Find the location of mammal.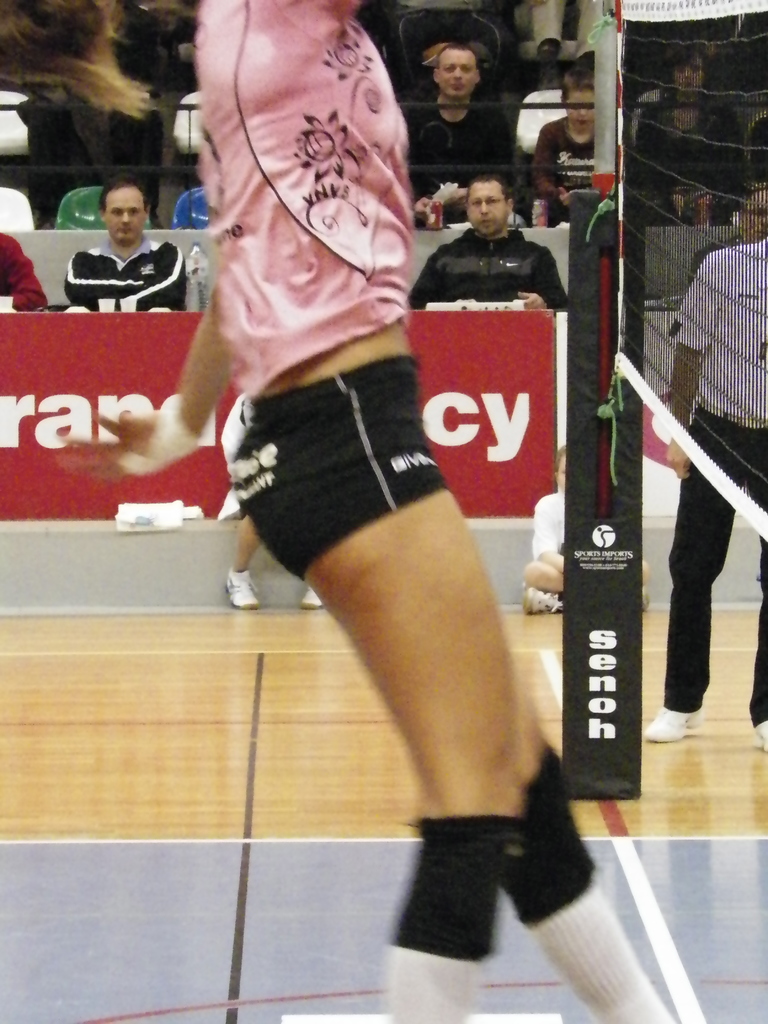
Location: [x1=0, y1=0, x2=674, y2=1023].
